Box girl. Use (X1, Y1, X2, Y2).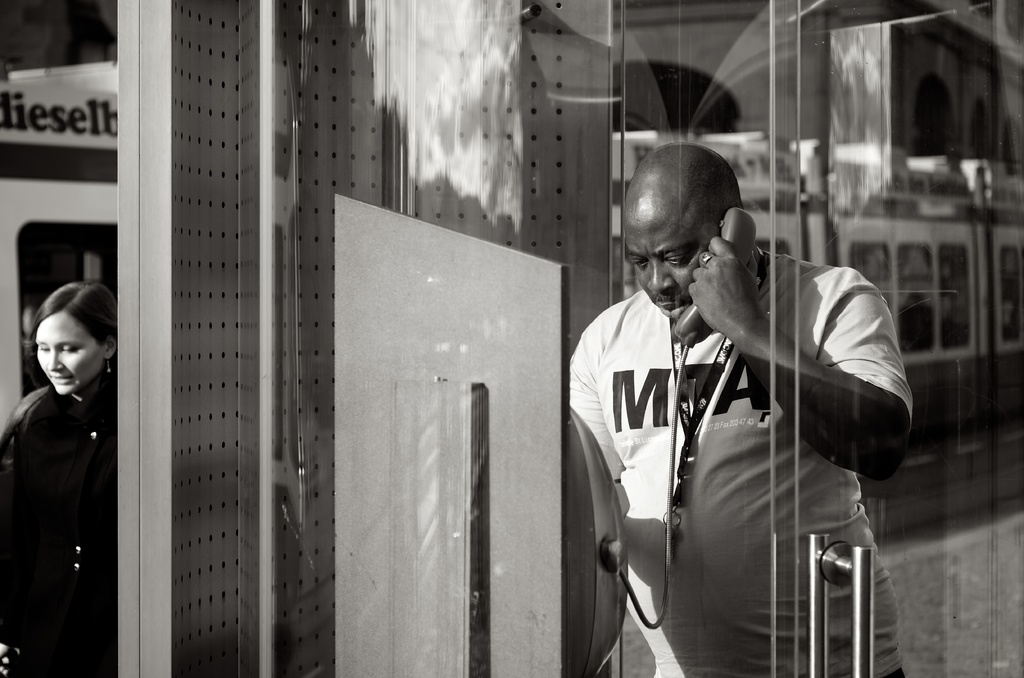
(0, 281, 118, 677).
